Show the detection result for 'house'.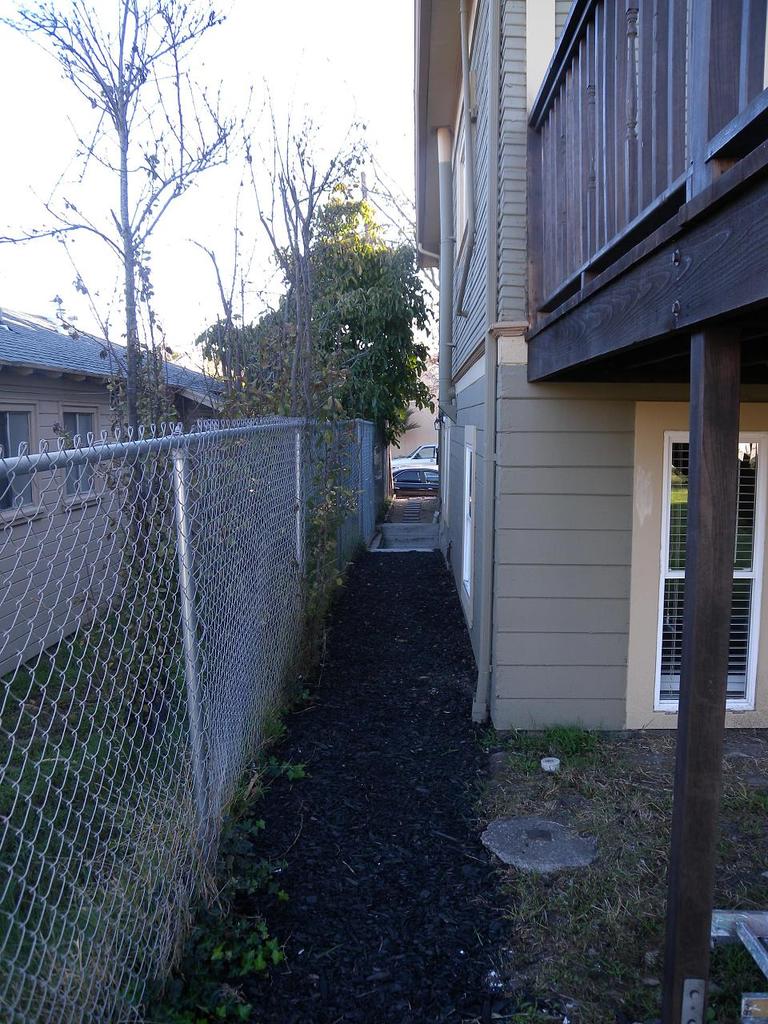
locate(0, 308, 237, 700).
